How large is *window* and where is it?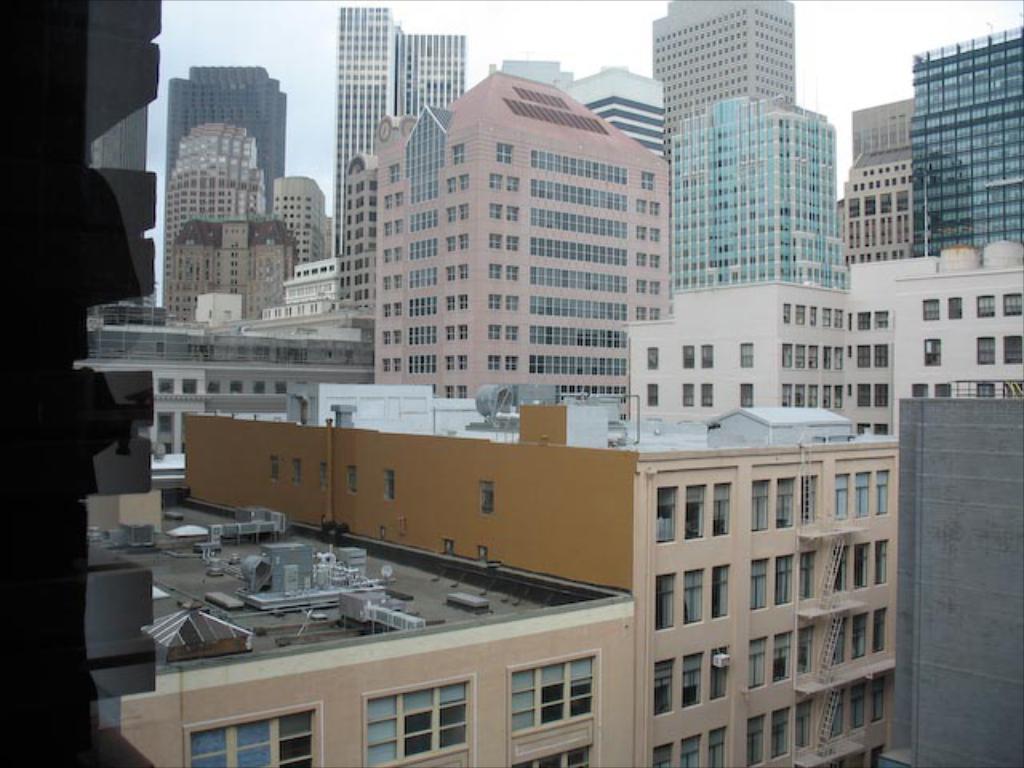
Bounding box: detection(408, 237, 437, 261).
